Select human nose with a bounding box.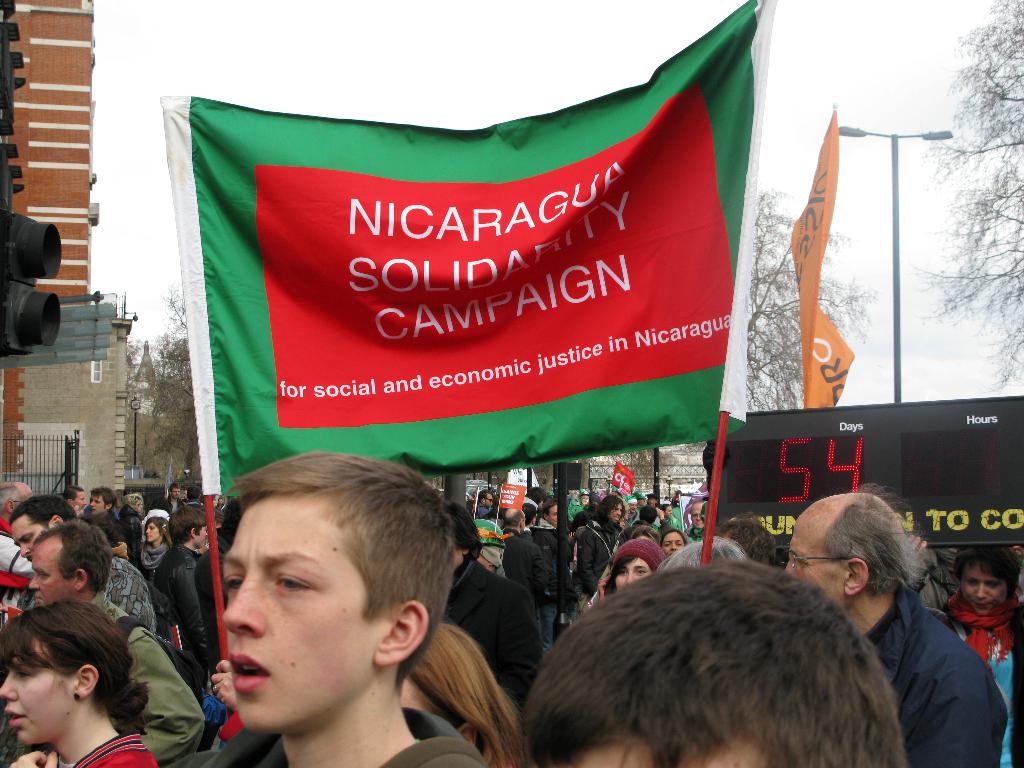
[x1=670, y1=543, x2=680, y2=550].
